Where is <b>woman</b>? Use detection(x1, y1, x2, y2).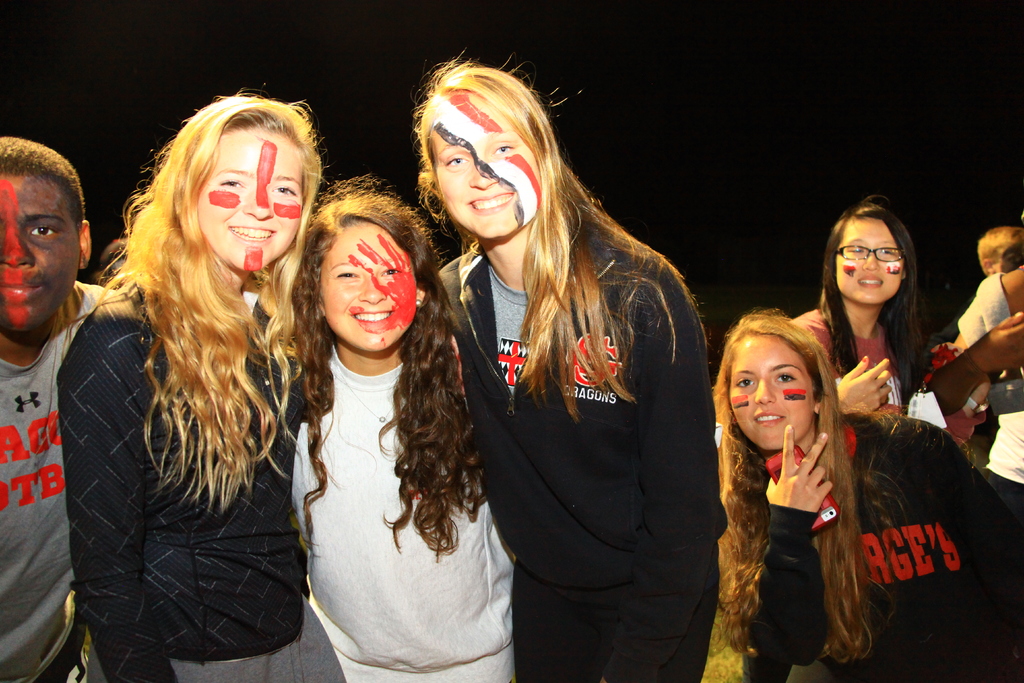
detection(426, 52, 716, 682).
